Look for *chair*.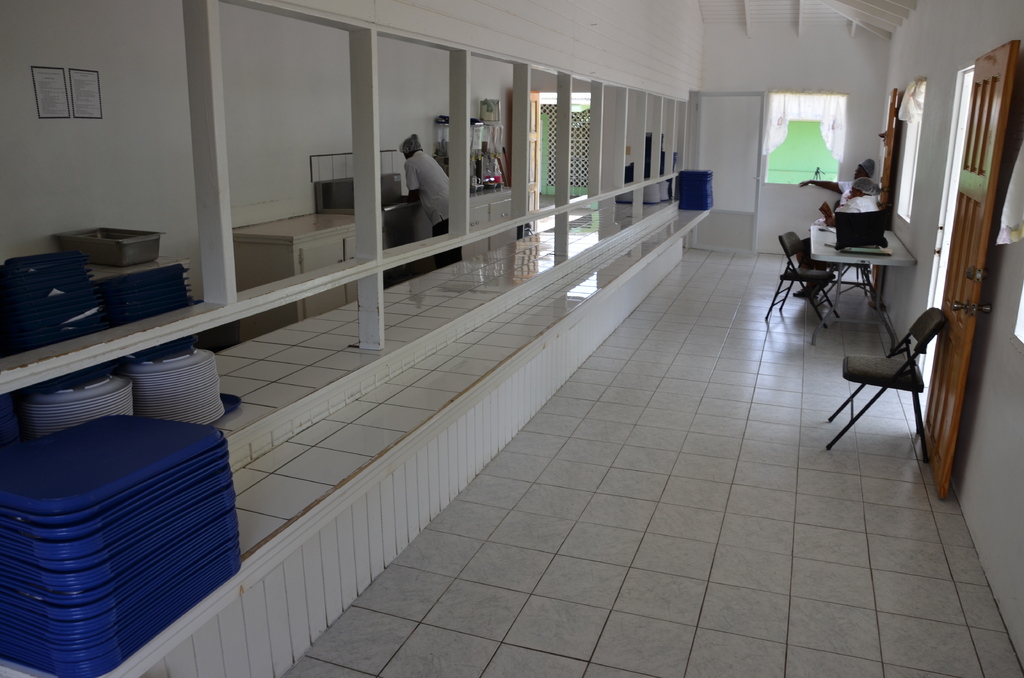
Found: left=758, top=228, right=841, bottom=339.
